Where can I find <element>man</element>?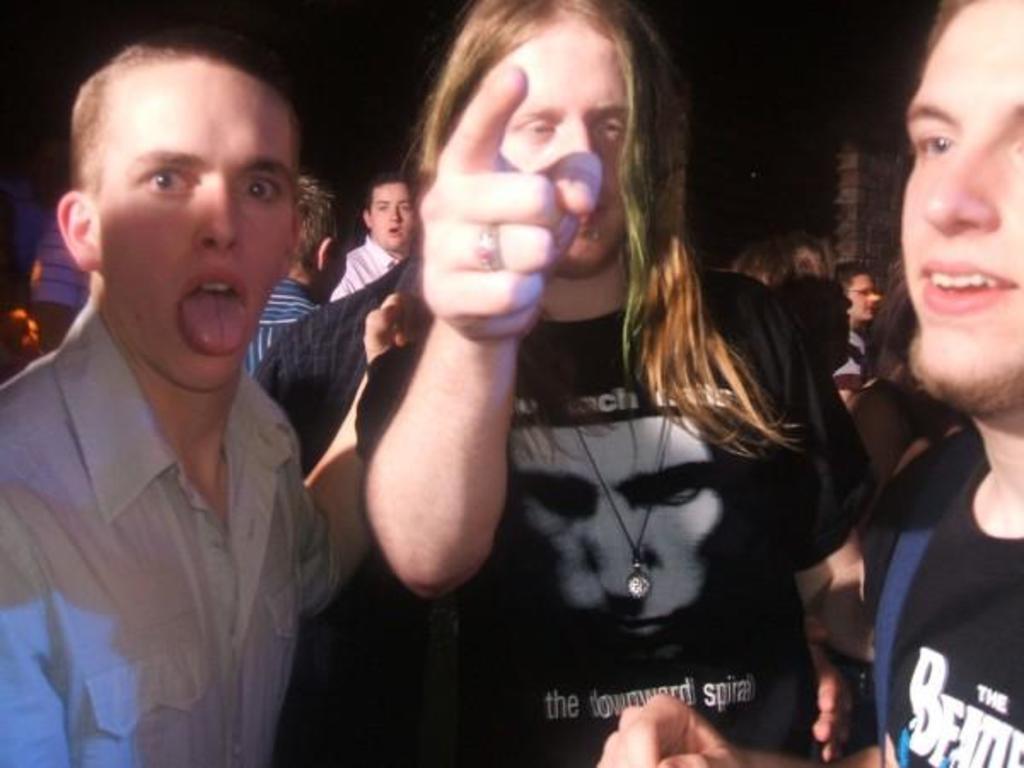
You can find it at region(602, 0, 1022, 766).
